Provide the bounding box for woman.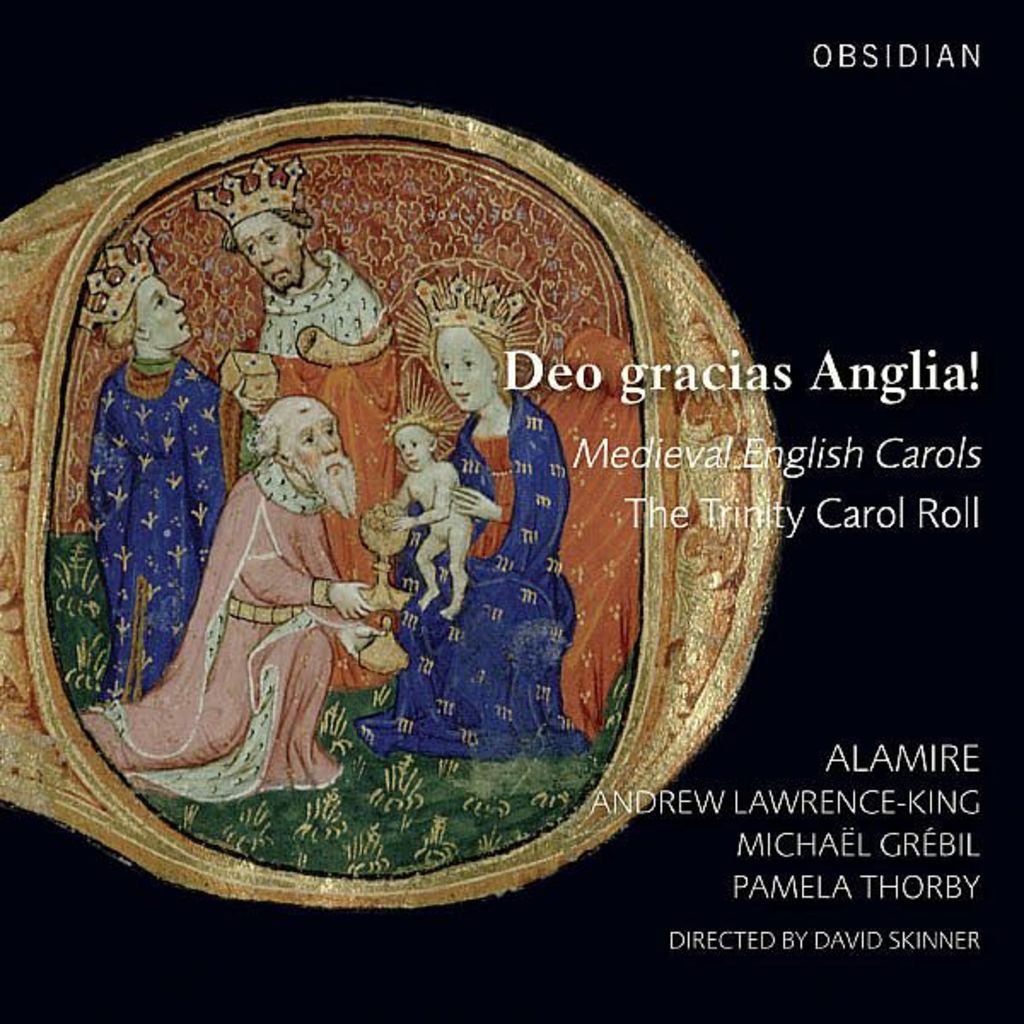
crop(355, 273, 635, 759).
